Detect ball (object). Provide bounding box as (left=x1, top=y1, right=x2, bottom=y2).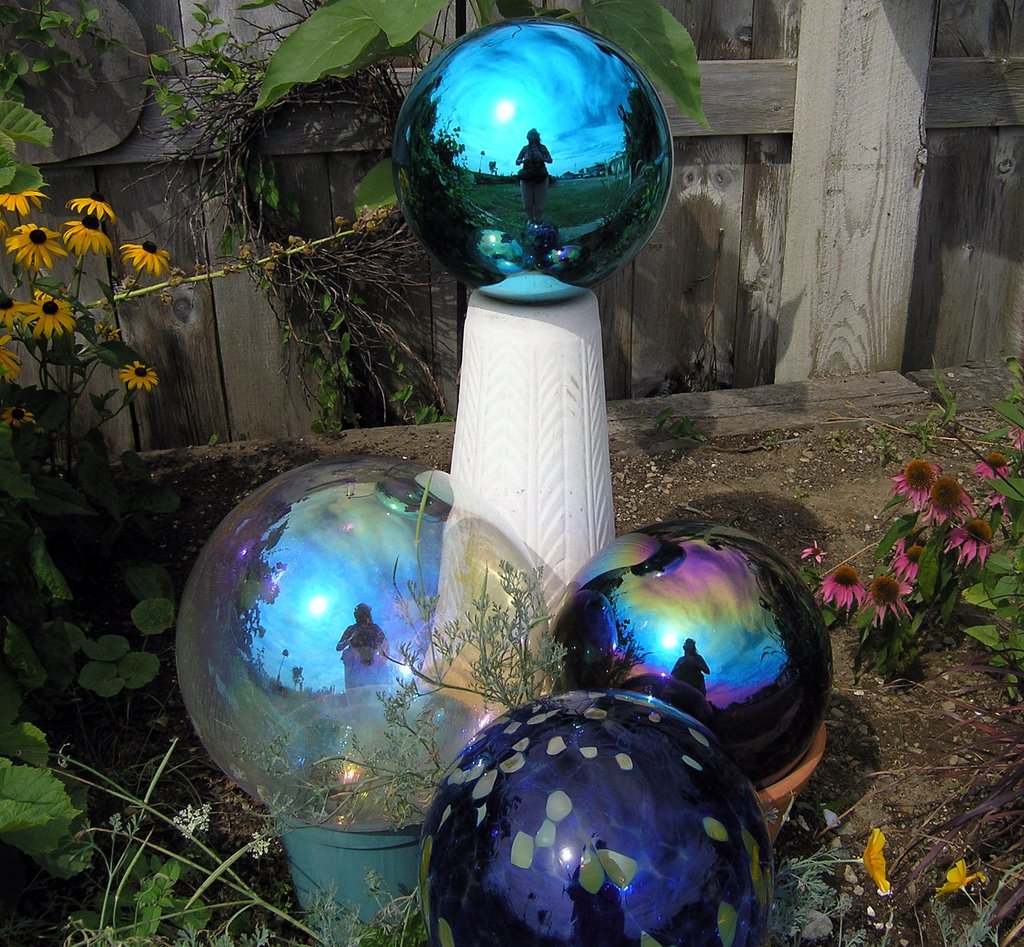
(left=564, top=518, right=826, bottom=787).
